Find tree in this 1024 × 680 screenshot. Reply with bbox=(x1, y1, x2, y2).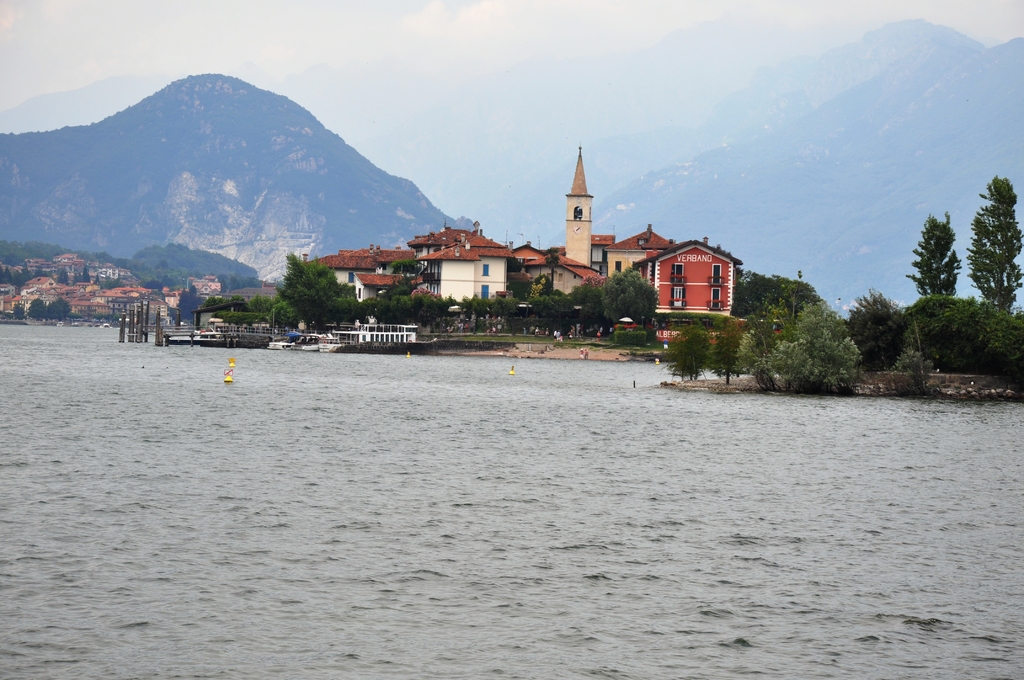
bbox=(728, 267, 776, 321).
